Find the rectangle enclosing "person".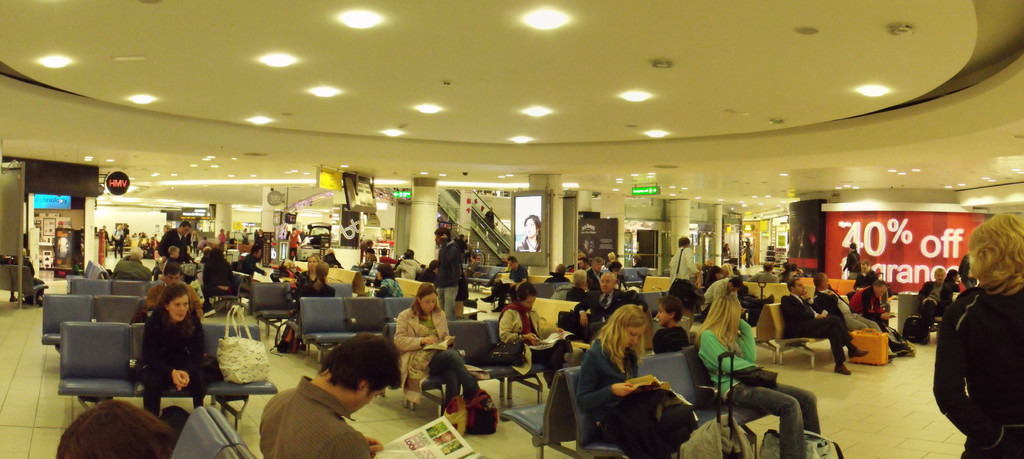
rect(481, 255, 529, 305).
